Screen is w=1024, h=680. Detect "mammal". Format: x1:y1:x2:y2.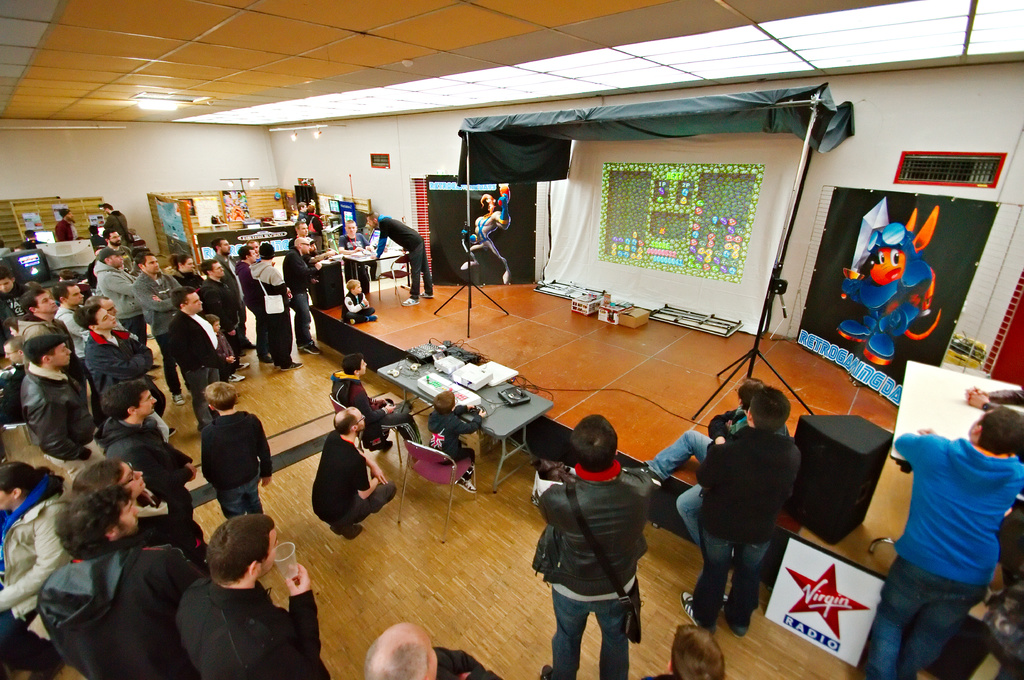
459:181:513:282.
